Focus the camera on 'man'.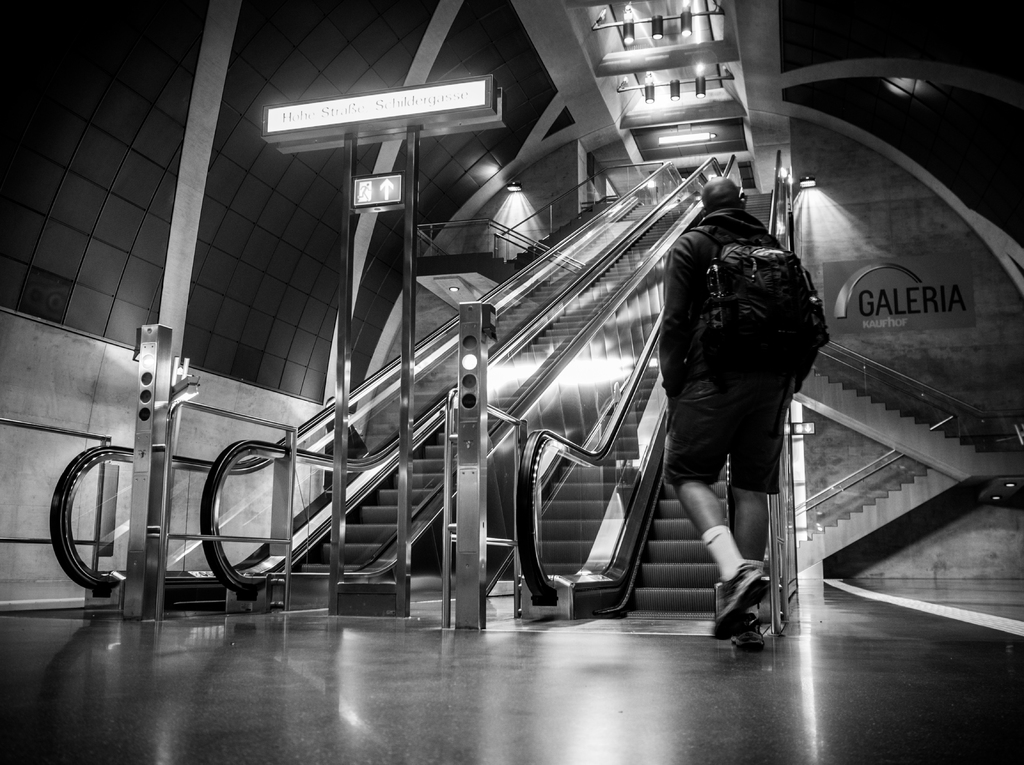
Focus region: x1=646 y1=132 x2=838 y2=672.
